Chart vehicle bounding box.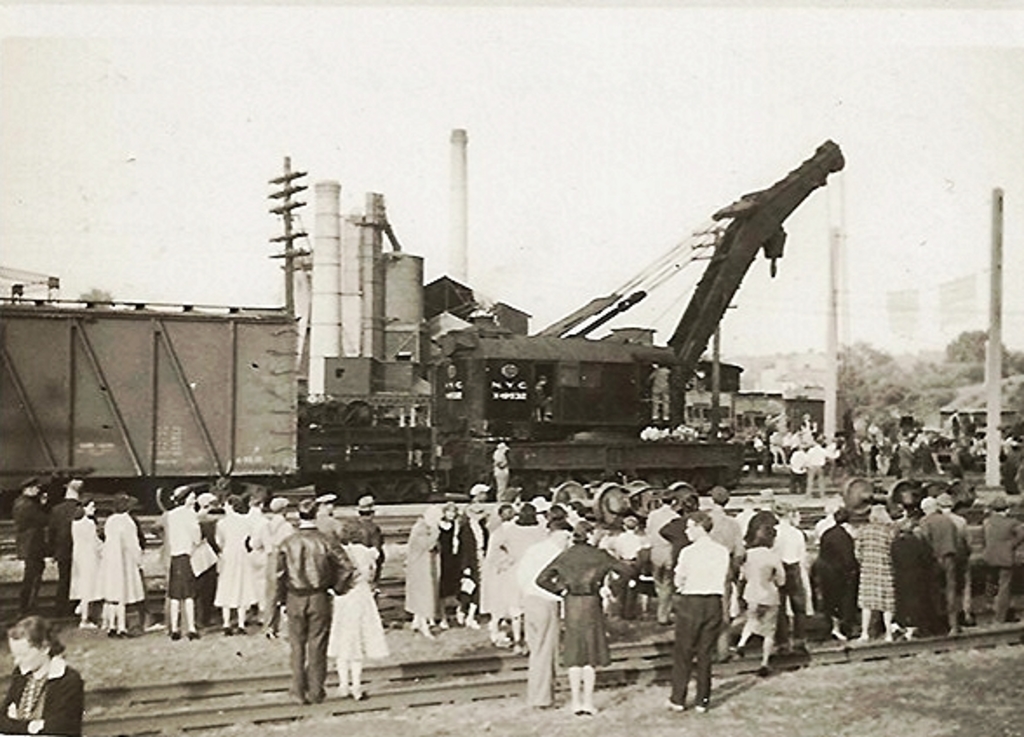
Charted: l=408, t=138, r=839, b=456.
